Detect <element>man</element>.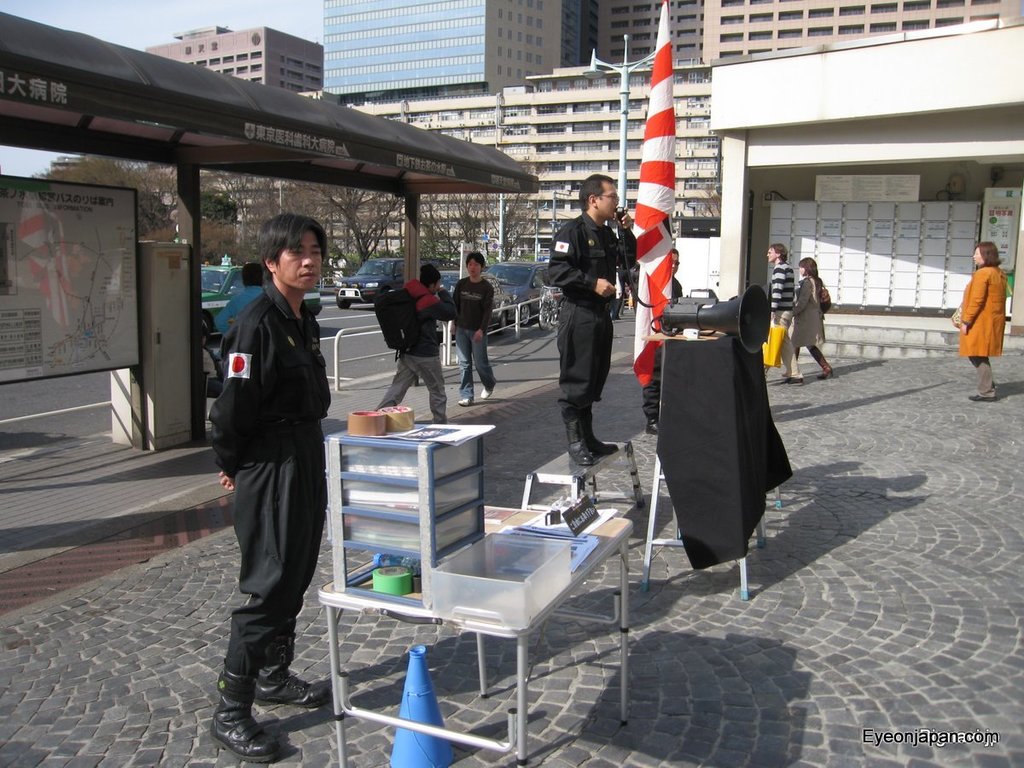
Detected at [198, 206, 343, 731].
